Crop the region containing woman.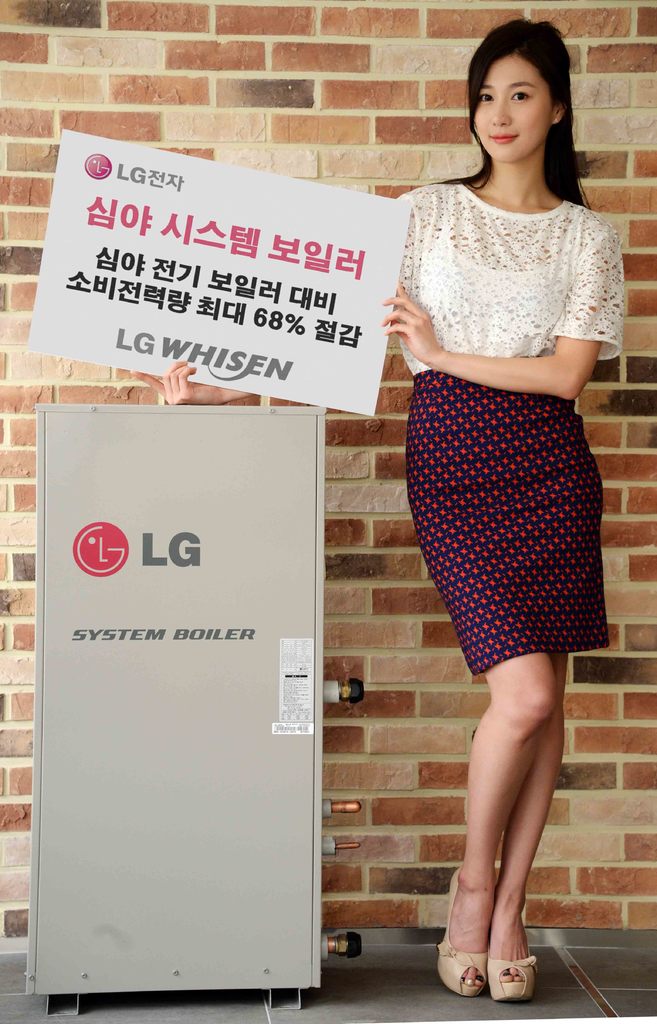
Crop region: {"left": 367, "top": 20, "right": 628, "bottom": 942}.
